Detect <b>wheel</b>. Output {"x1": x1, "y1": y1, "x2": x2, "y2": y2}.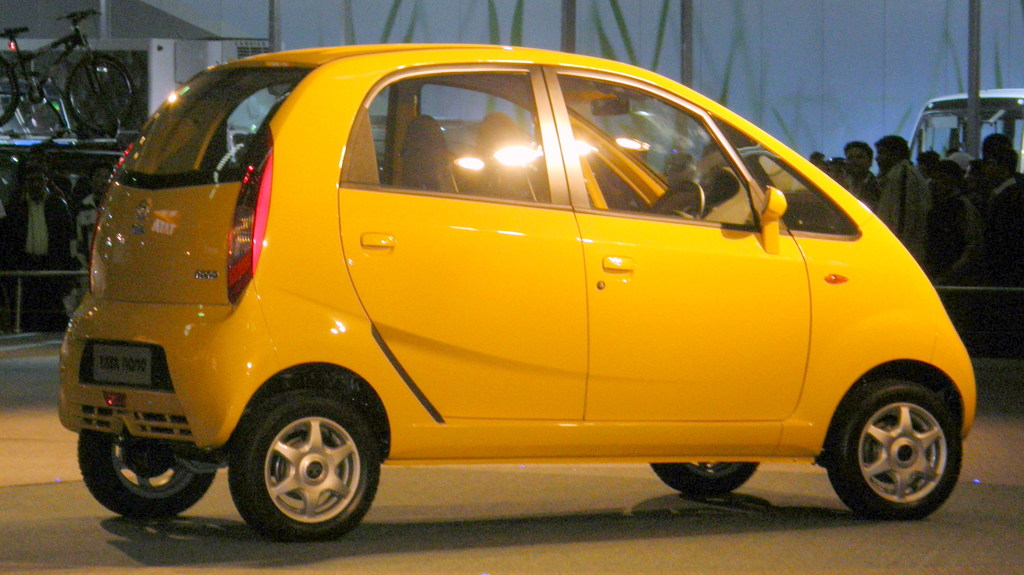
{"x1": 63, "y1": 56, "x2": 137, "y2": 135}.
